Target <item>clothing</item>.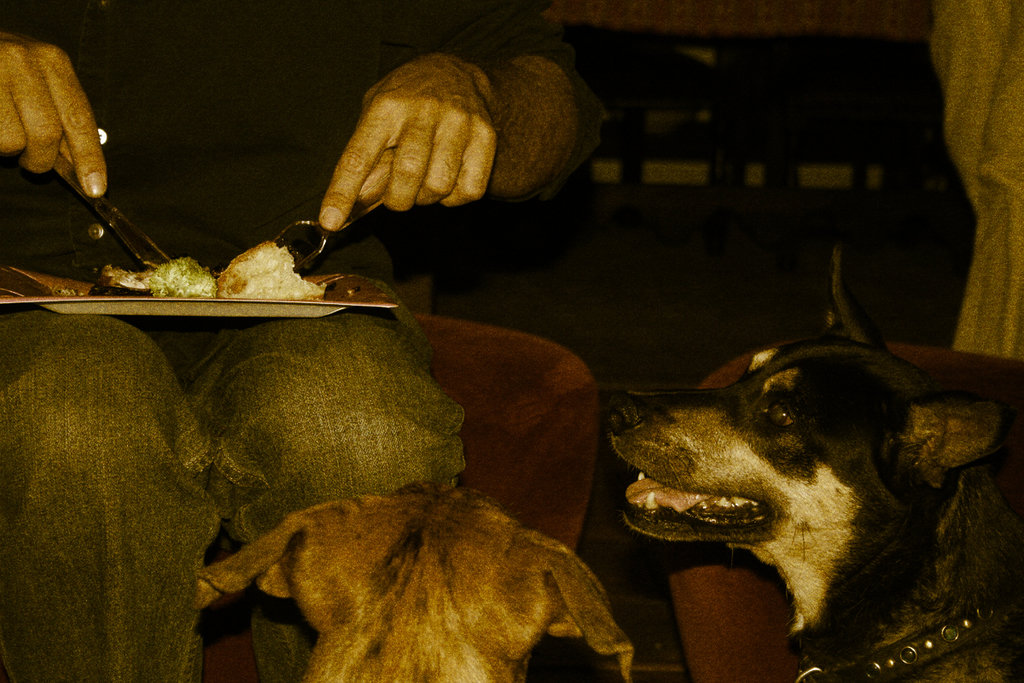
Target region: {"left": 9, "top": 0, "right": 611, "bottom": 682}.
